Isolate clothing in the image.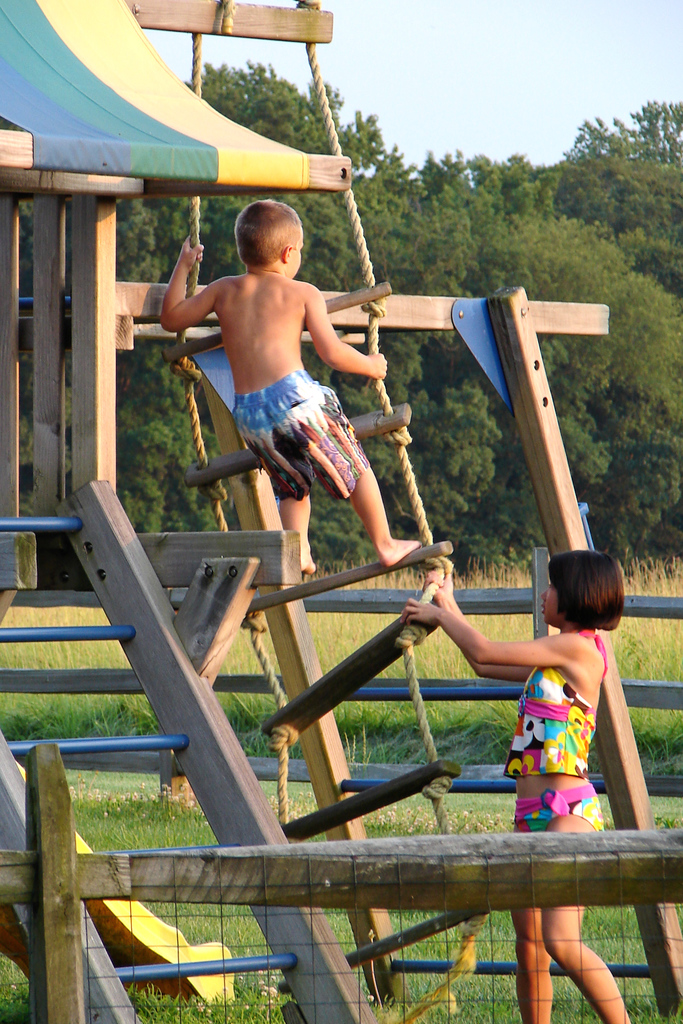
Isolated region: 497/620/625/858.
